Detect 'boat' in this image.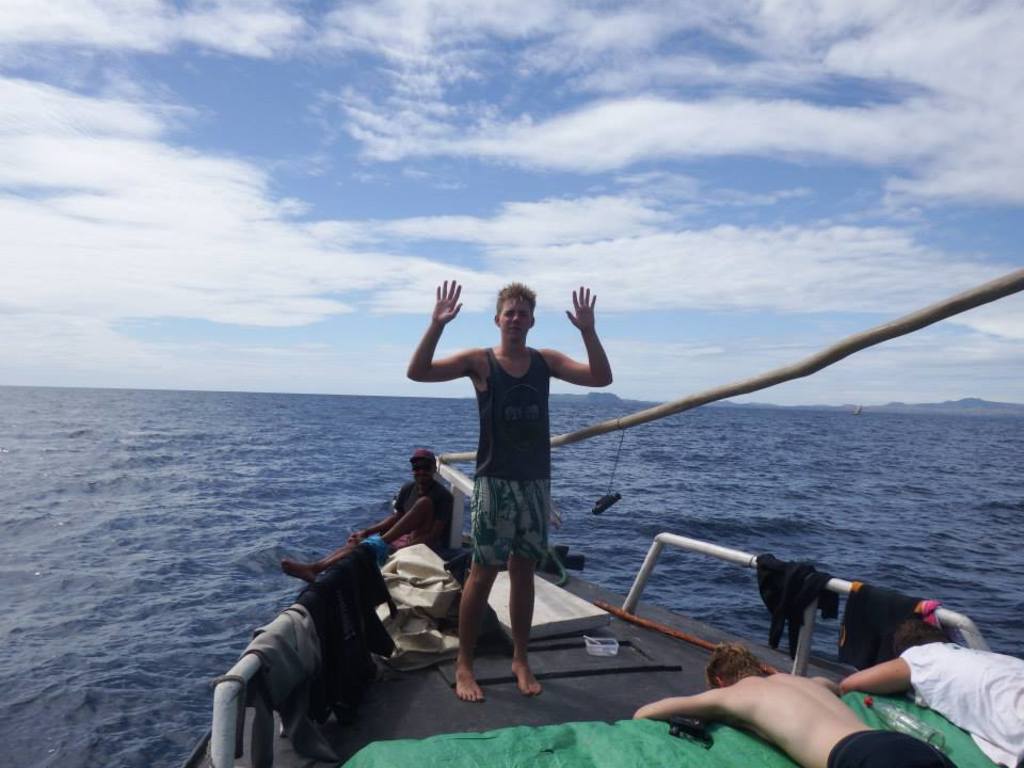
Detection: {"x1": 233, "y1": 242, "x2": 1002, "y2": 756}.
